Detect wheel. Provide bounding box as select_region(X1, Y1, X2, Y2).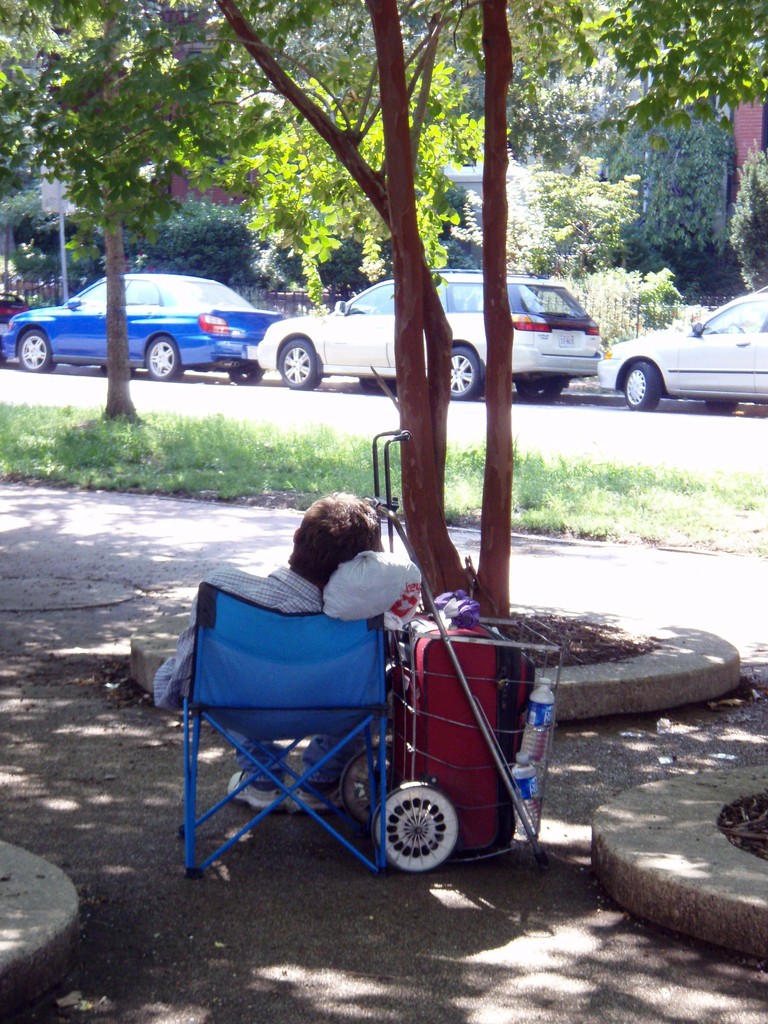
select_region(620, 358, 673, 414).
